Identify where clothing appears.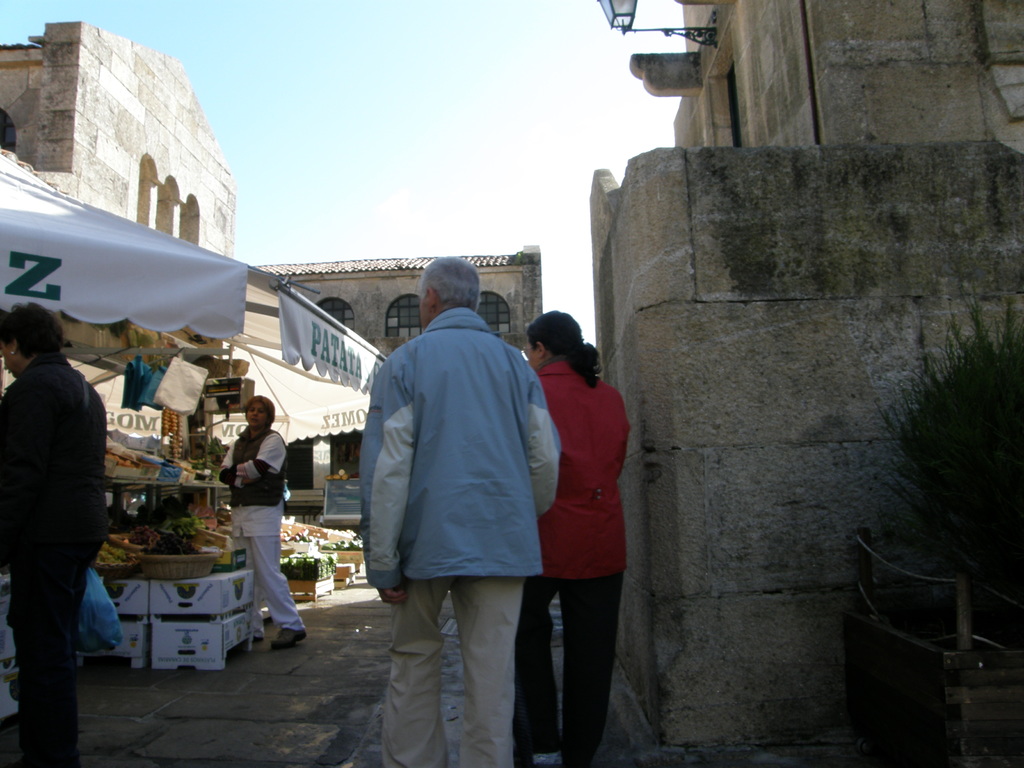
Appears at rect(531, 325, 633, 688).
